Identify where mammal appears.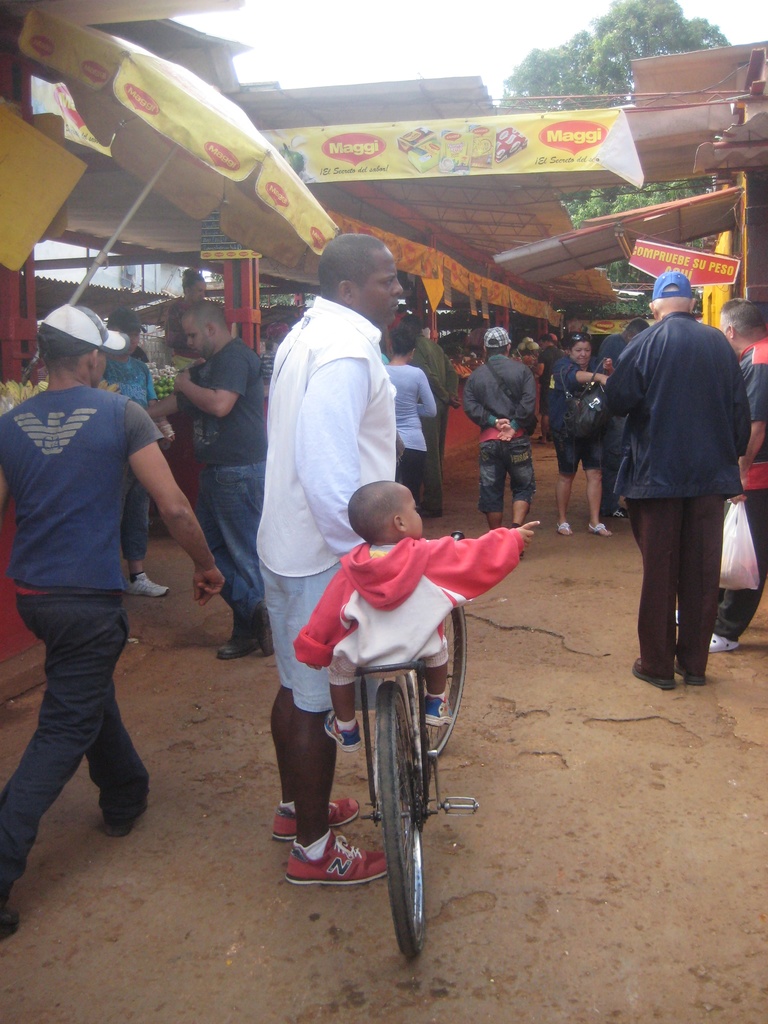
Appears at 255/234/407/886.
